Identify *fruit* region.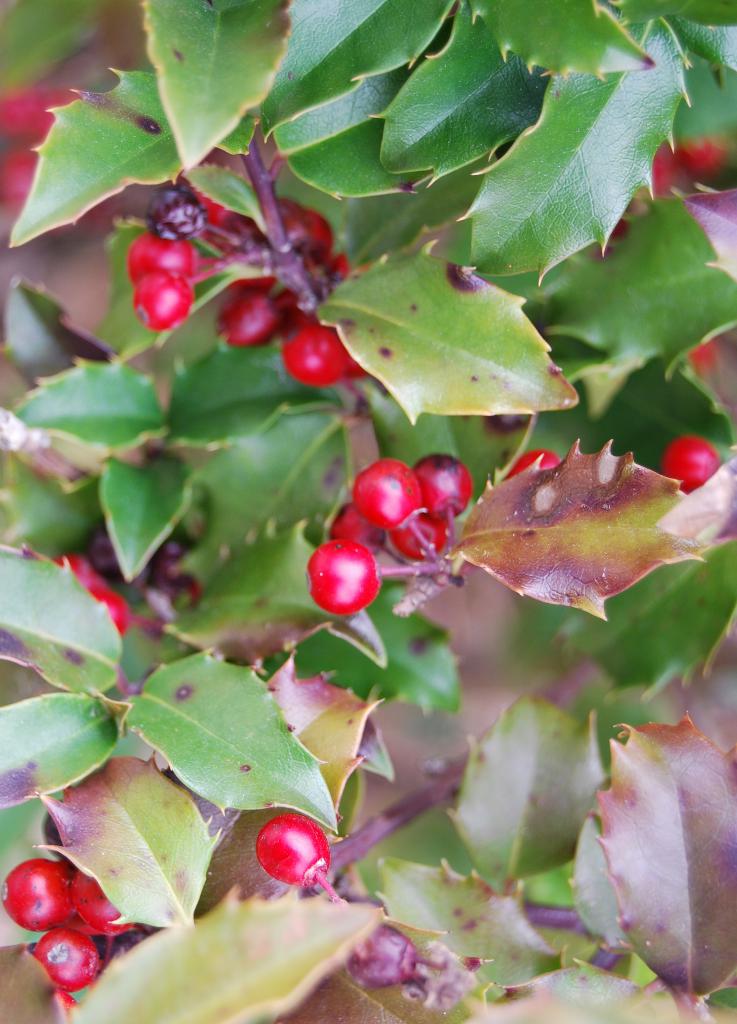
Region: Rect(5, 856, 79, 934).
